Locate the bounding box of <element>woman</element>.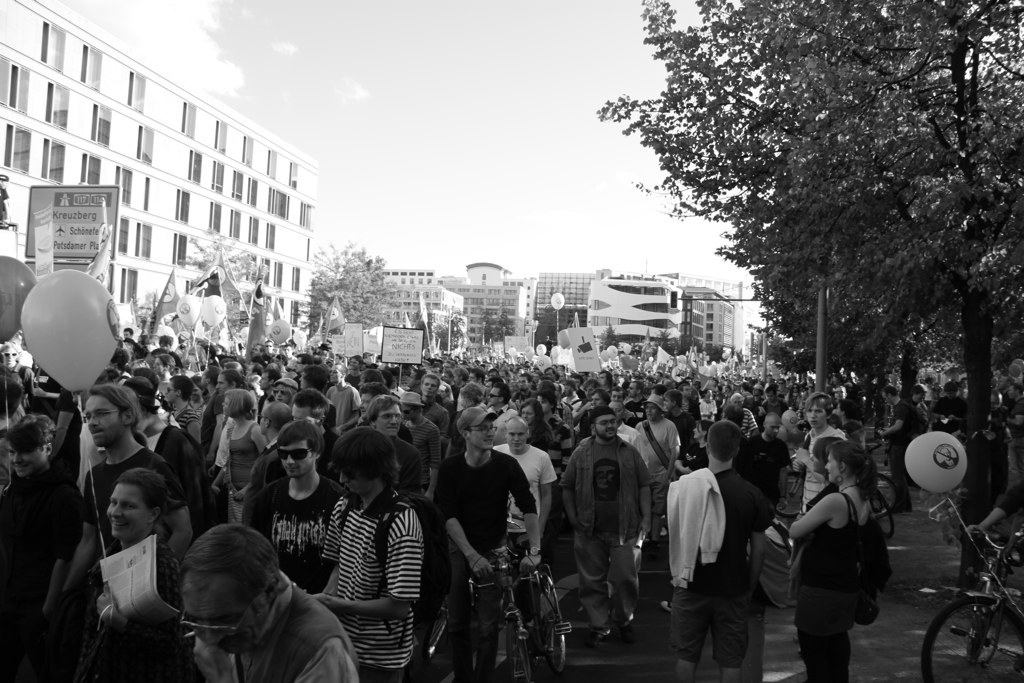
Bounding box: rect(789, 442, 879, 682).
